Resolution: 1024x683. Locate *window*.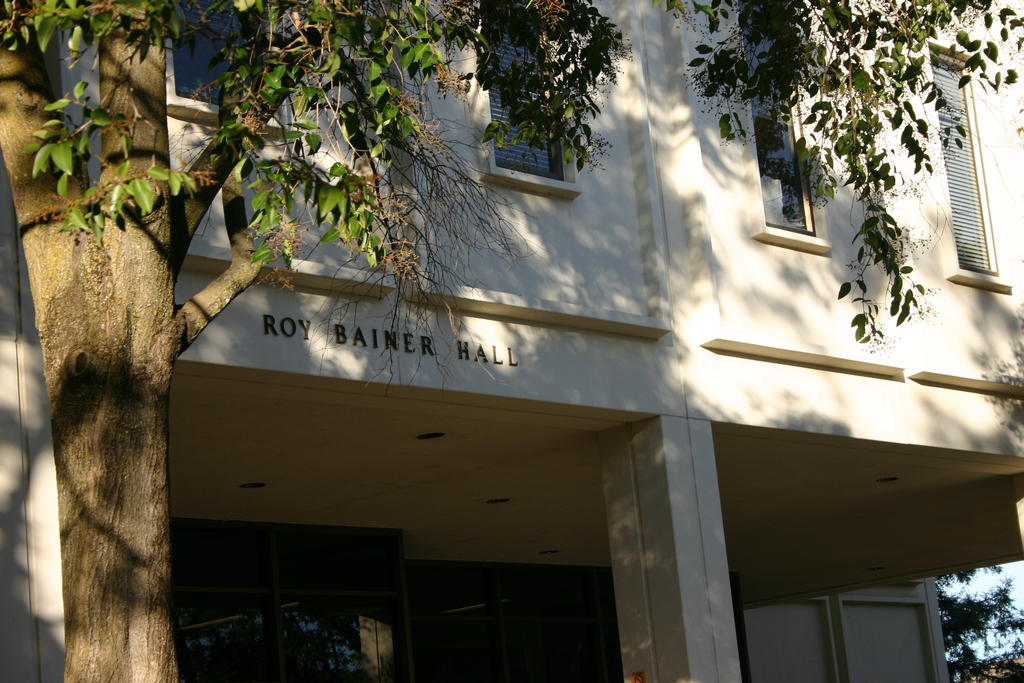
[left=731, top=0, right=834, bottom=249].
